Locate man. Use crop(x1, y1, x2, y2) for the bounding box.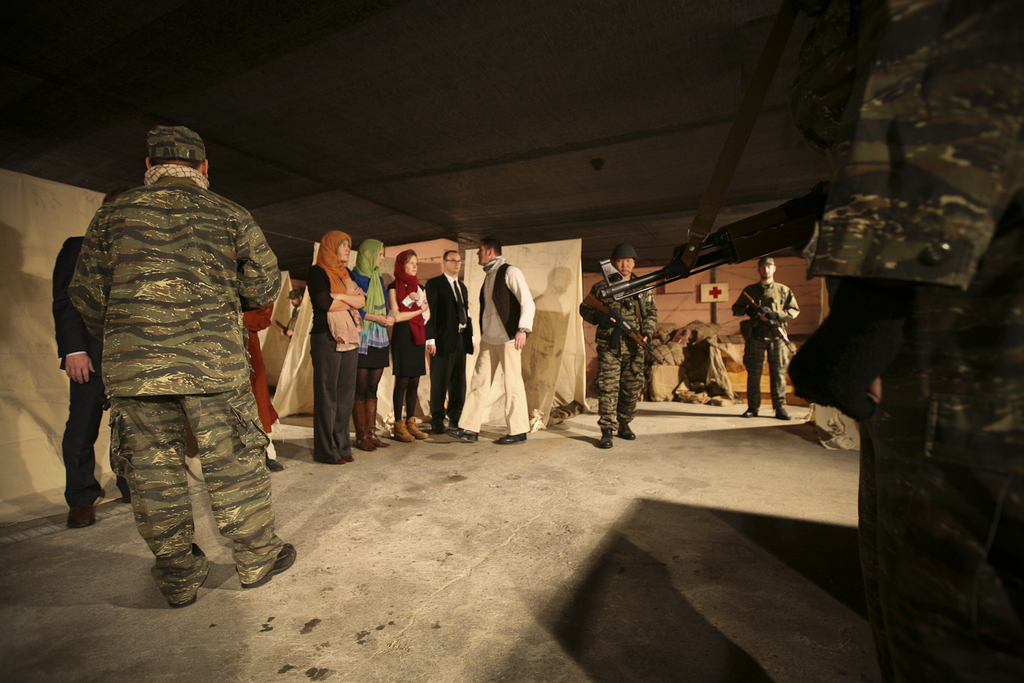
crop(425, 249, 473, 434).
